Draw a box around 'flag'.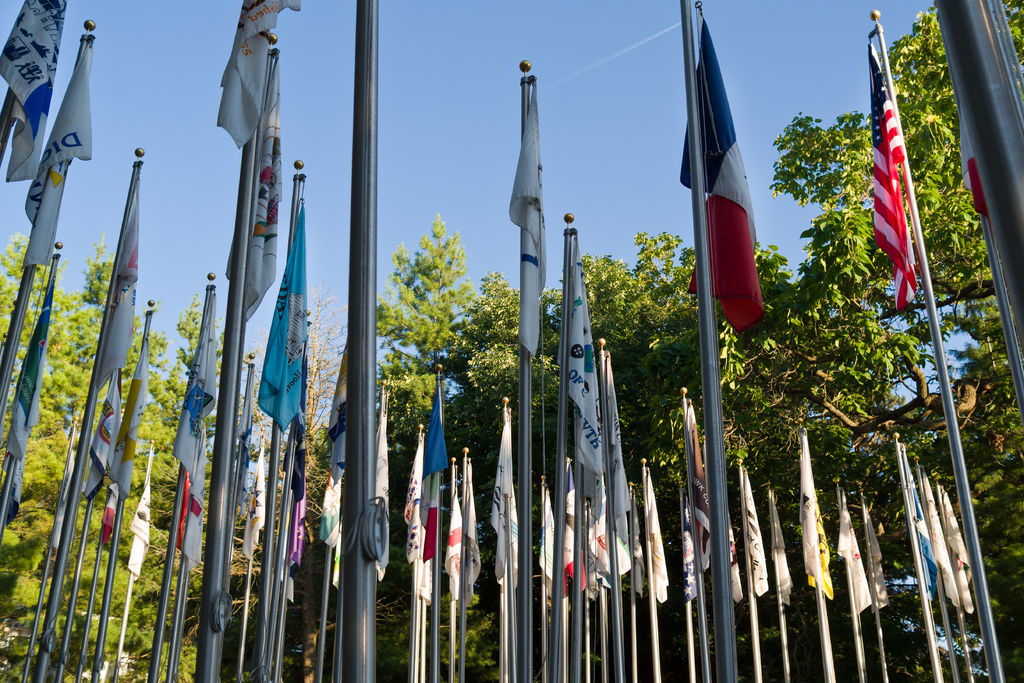
box(620, 494, 648, 599).
